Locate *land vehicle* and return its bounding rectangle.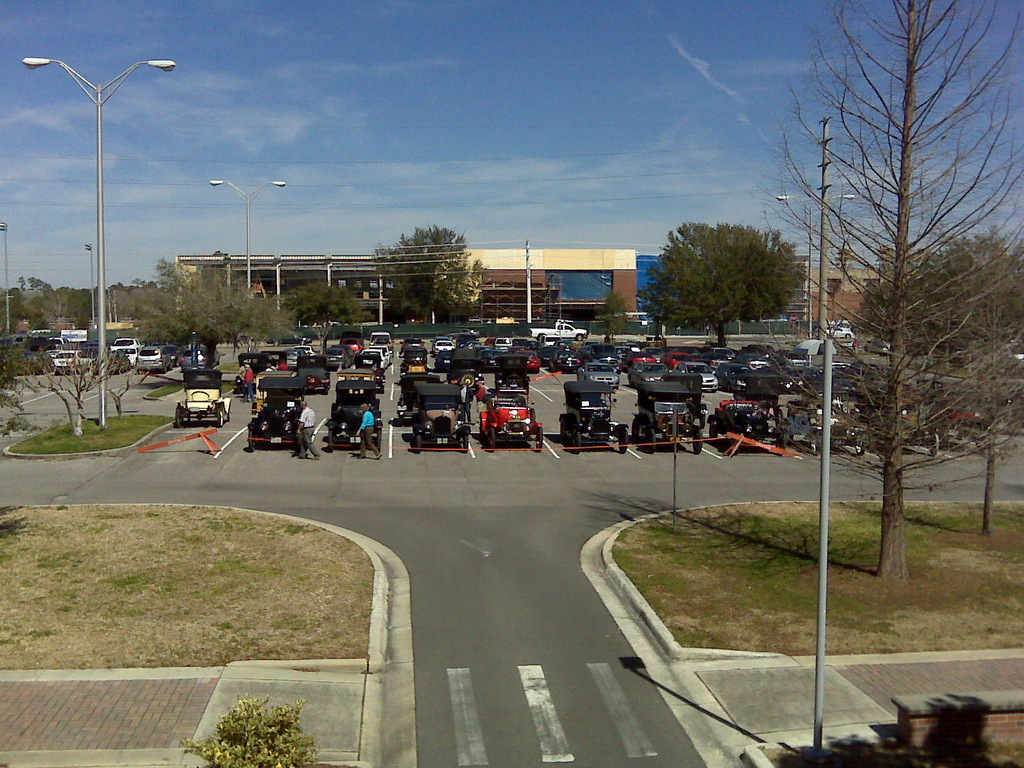
crop(813, 323, 854, 339).
